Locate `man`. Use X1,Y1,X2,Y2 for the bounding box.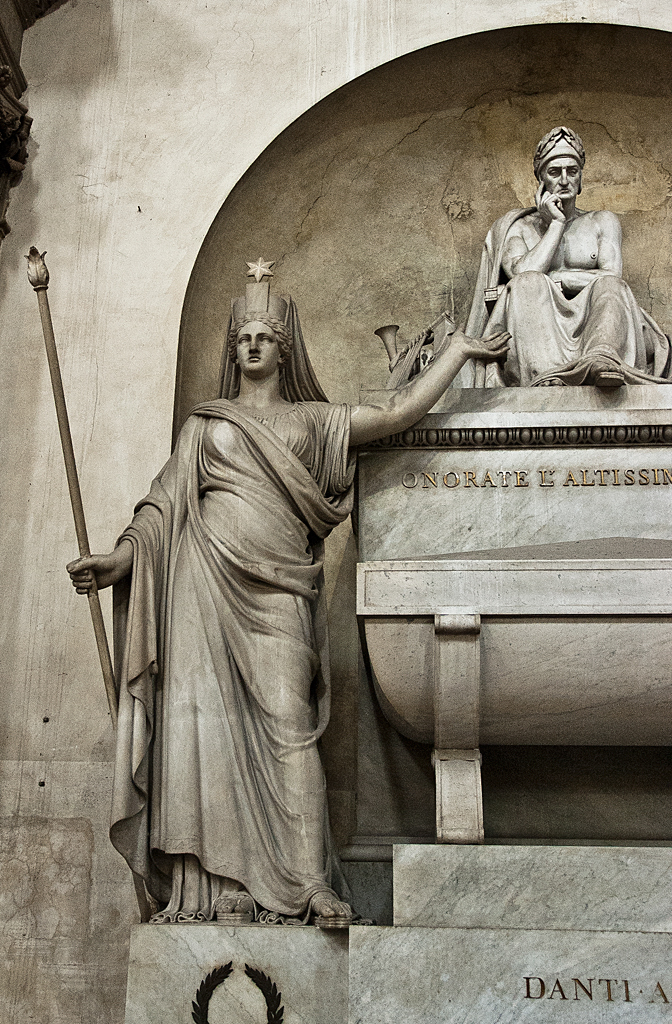
465,139,646,394.
